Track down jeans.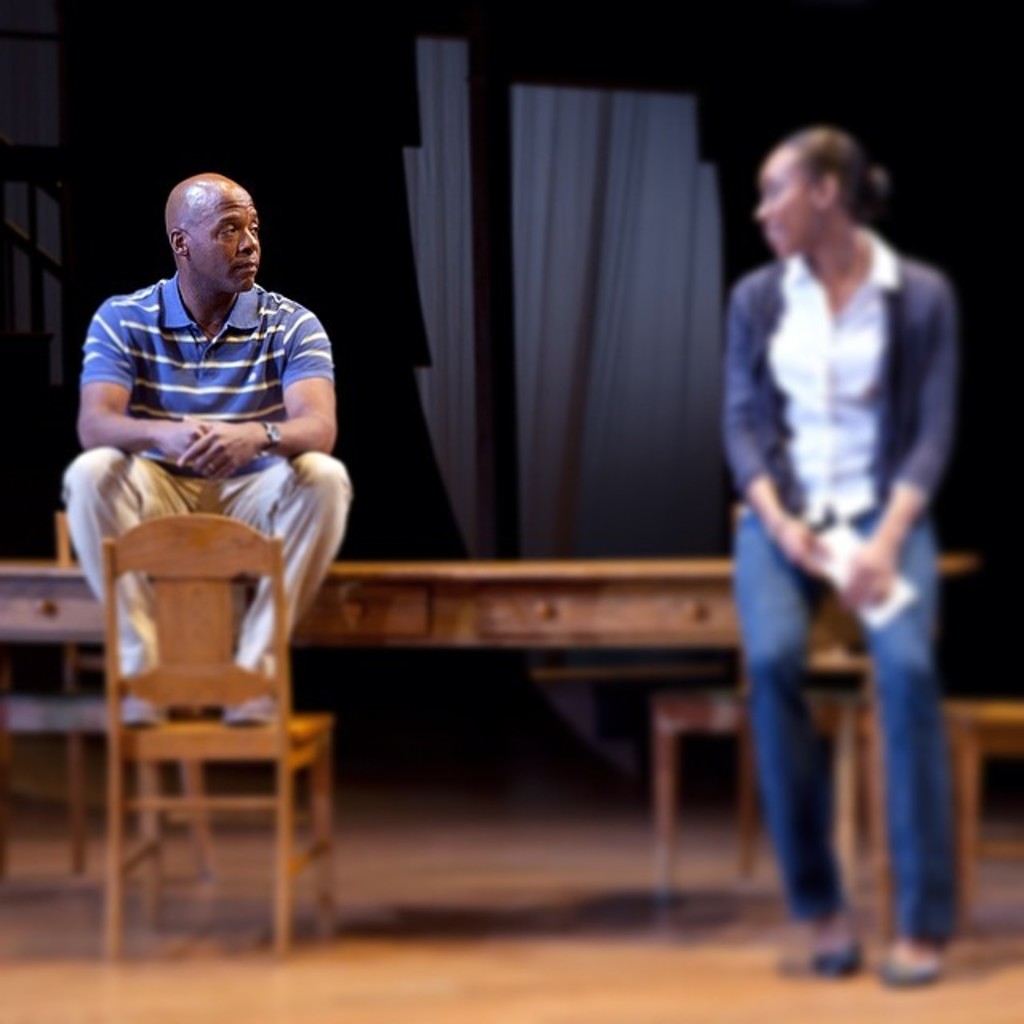
Tracked to bbox=[51, 440, 371, 693].
